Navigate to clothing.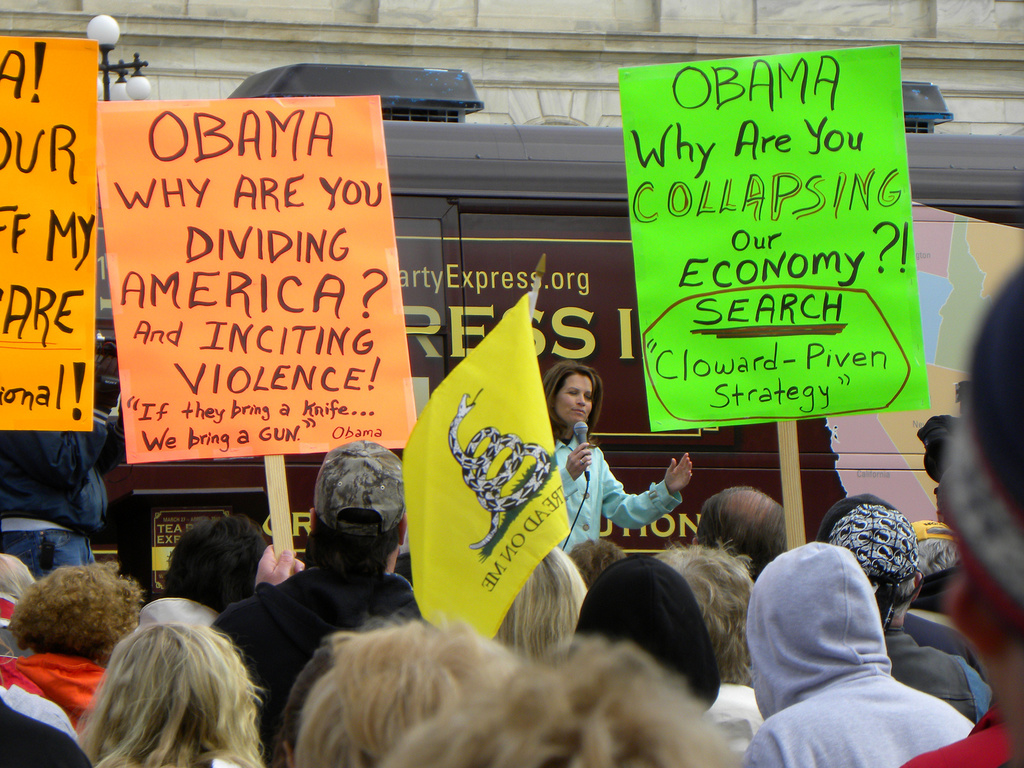
Navigation target: {"left": 906, "top": 616, "right": 981, "bottom": 669}.
